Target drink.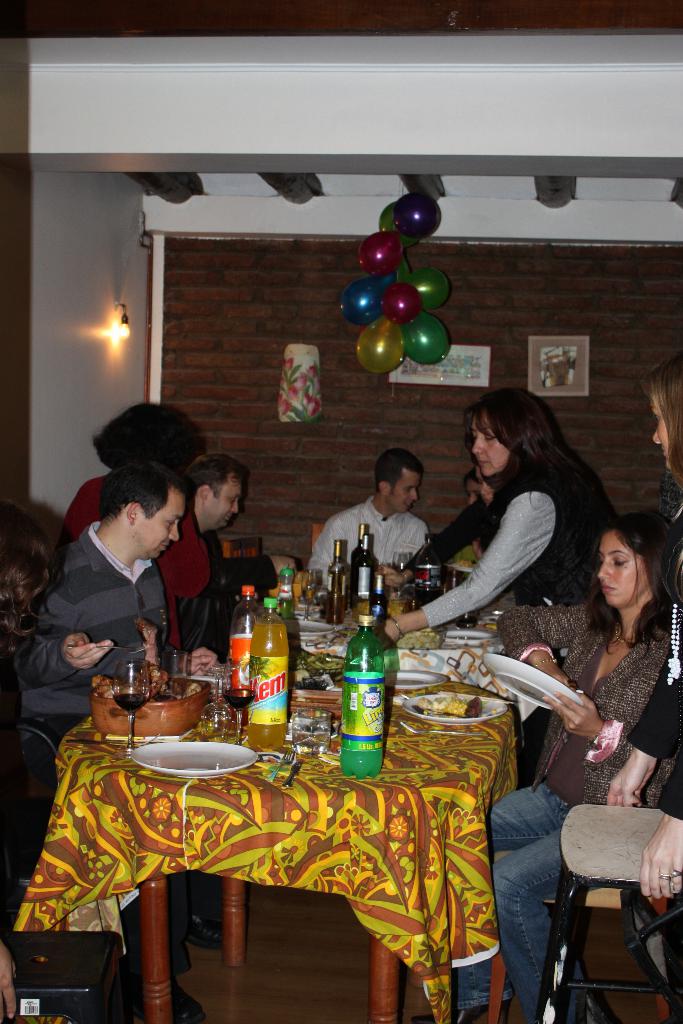
Target region: bbox=(237, 599, 292, 730).
